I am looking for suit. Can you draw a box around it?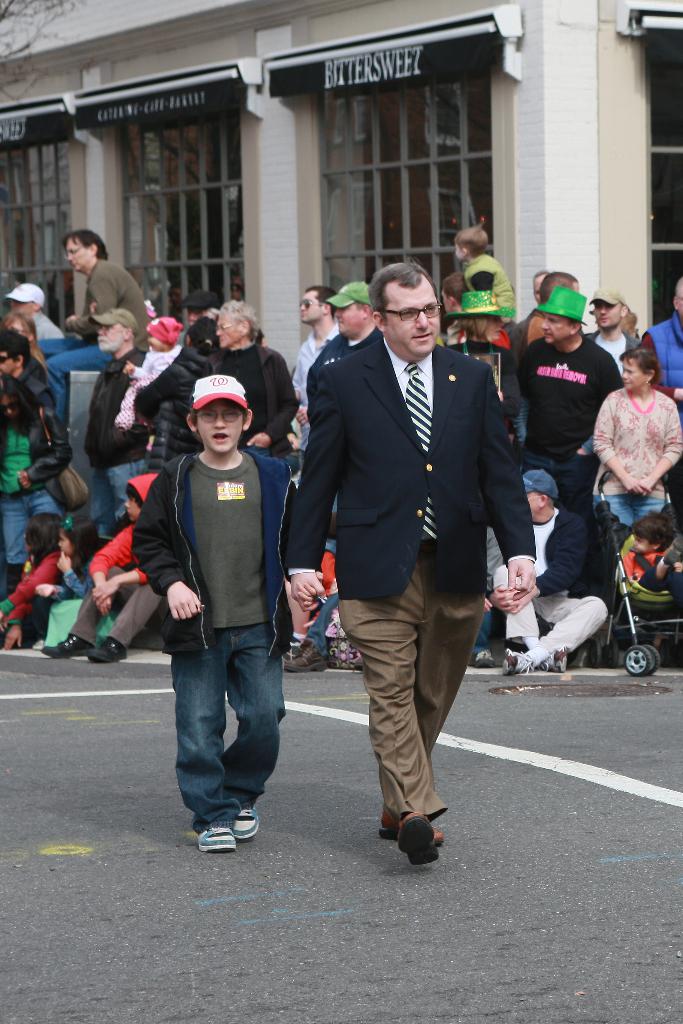
Sure, the bounding box is bbox(283, 337, 533, 817).
